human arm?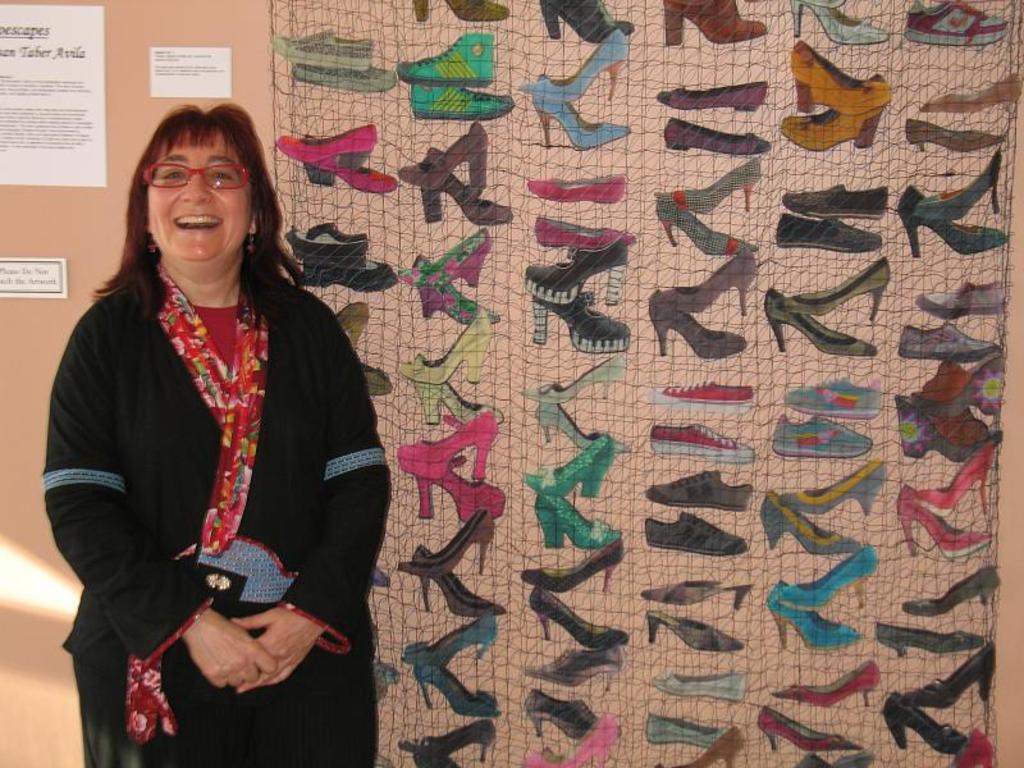
BBox(46, 300, 283, 691)
